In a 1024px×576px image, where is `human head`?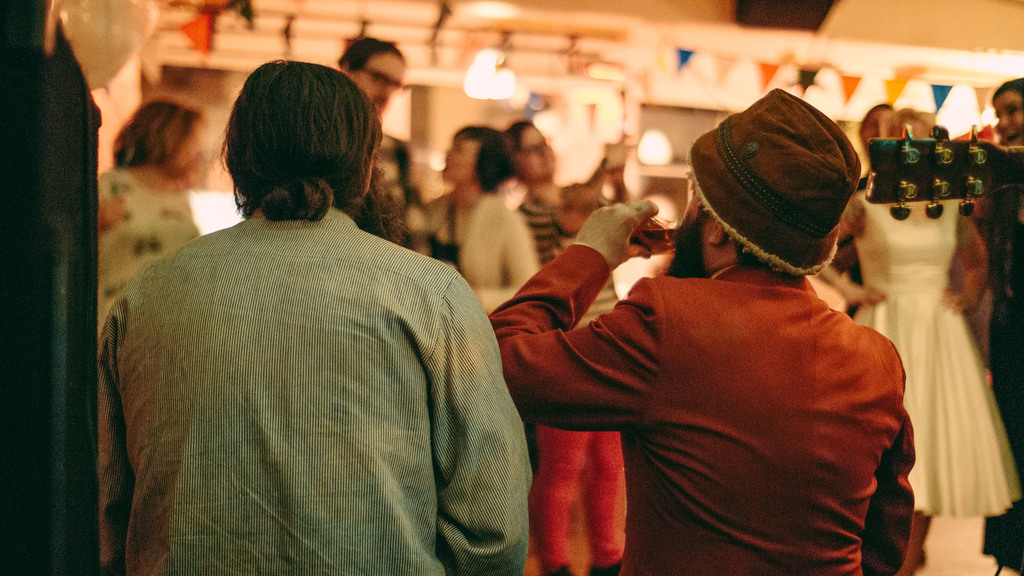
116, 97, 209, 189.
